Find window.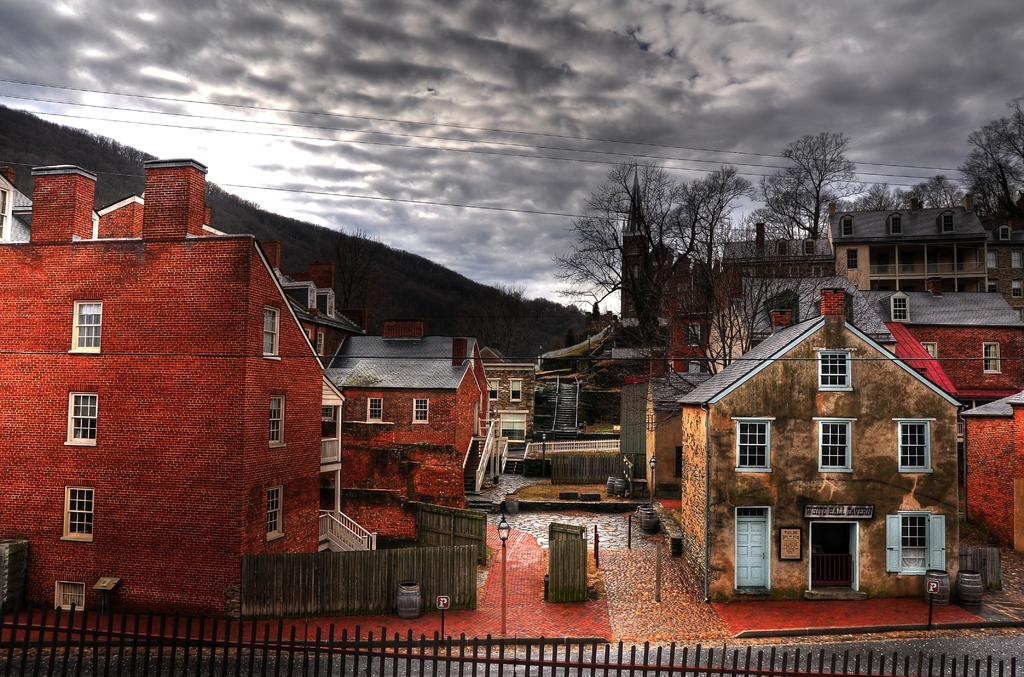
region(892, 298, 908, 321).
